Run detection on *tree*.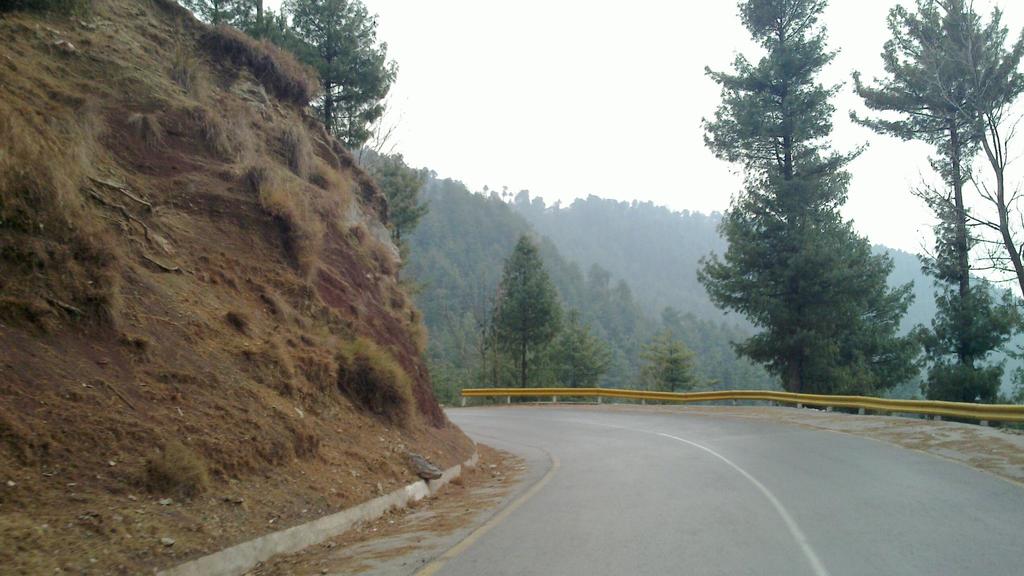
Result: (left=543, top=314, right=619, bottom=398).
